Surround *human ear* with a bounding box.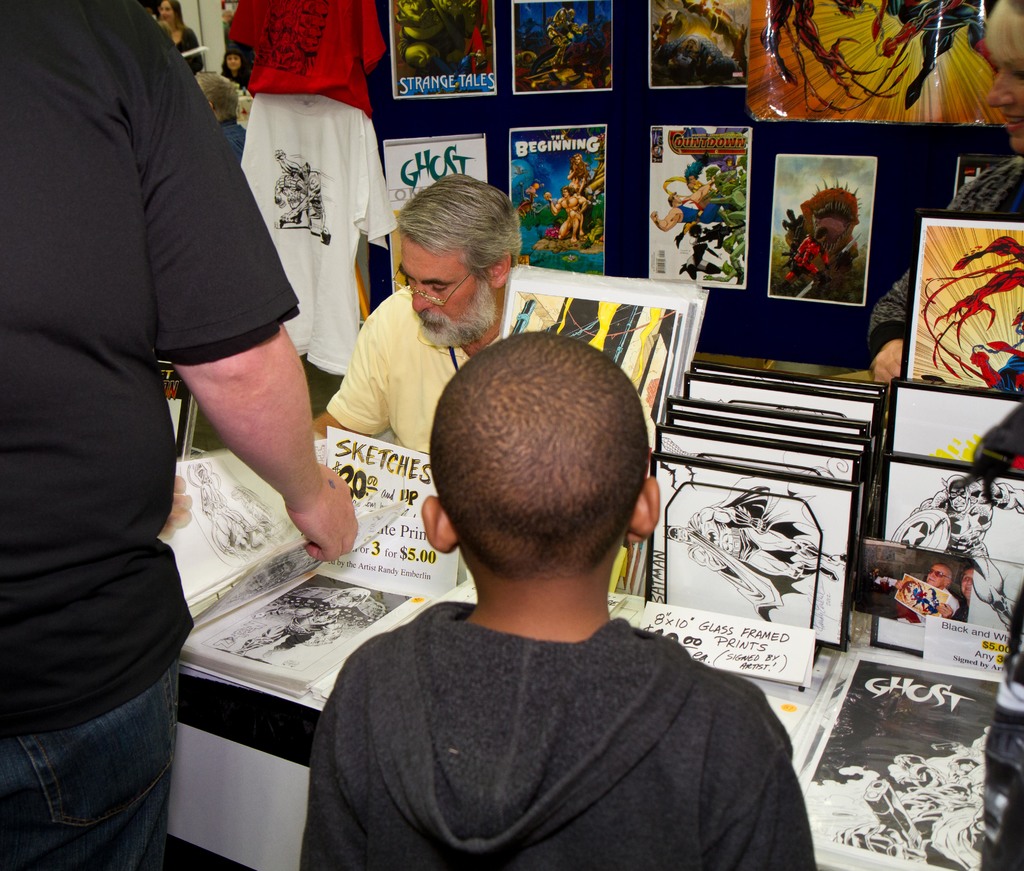
[419, 496, 459, 557].
